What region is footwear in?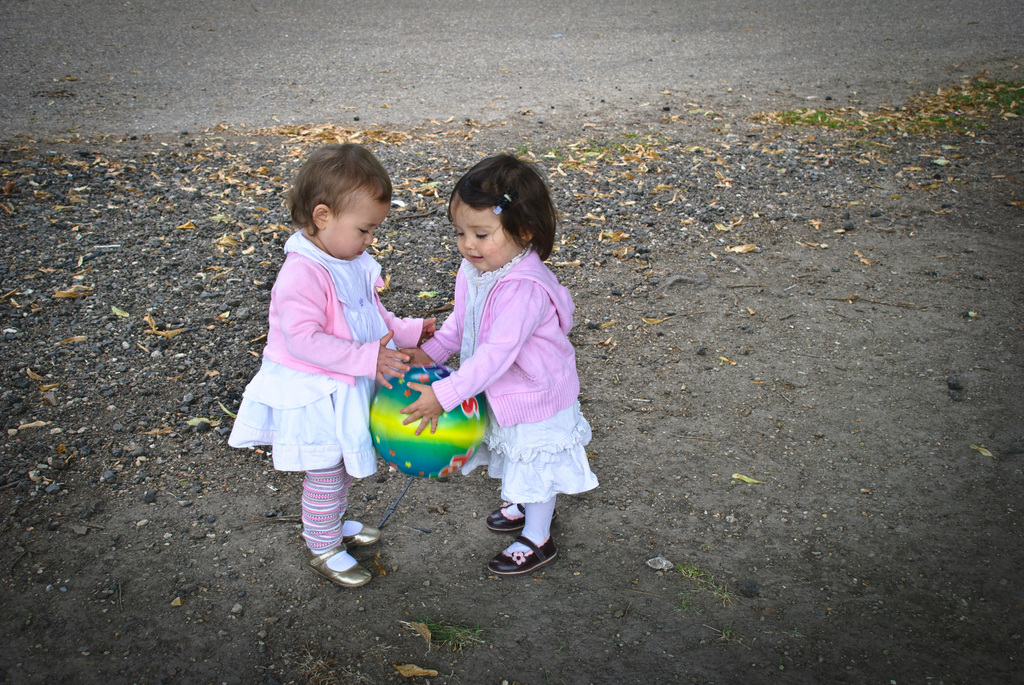
Rect(335, 521, 385, 547).
